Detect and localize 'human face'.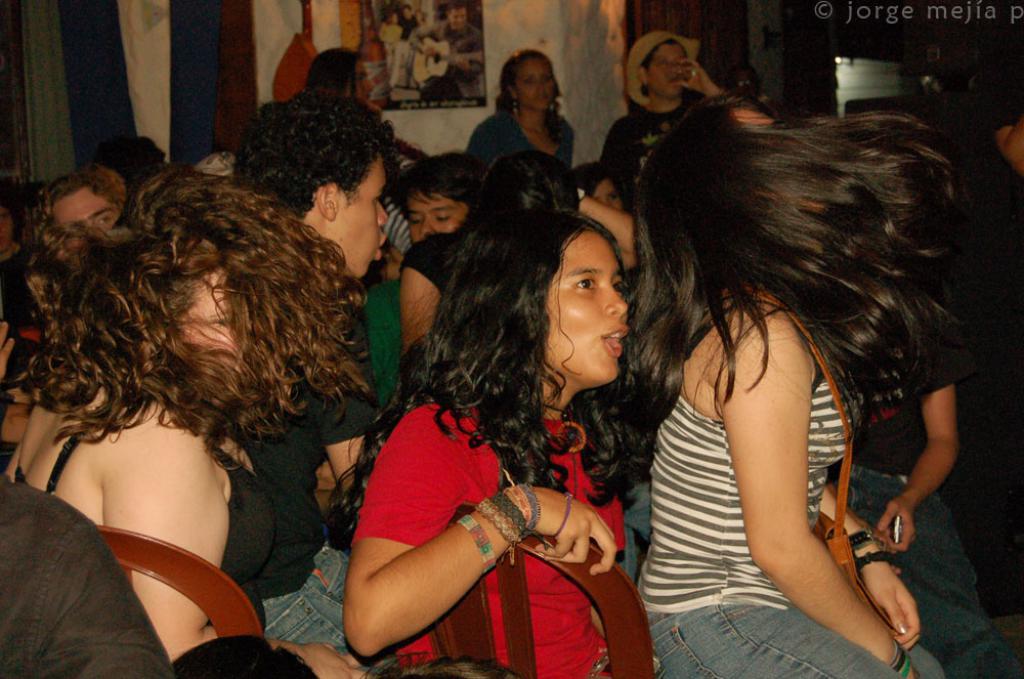
Localized at select_region(180, 260, 239, 355).
